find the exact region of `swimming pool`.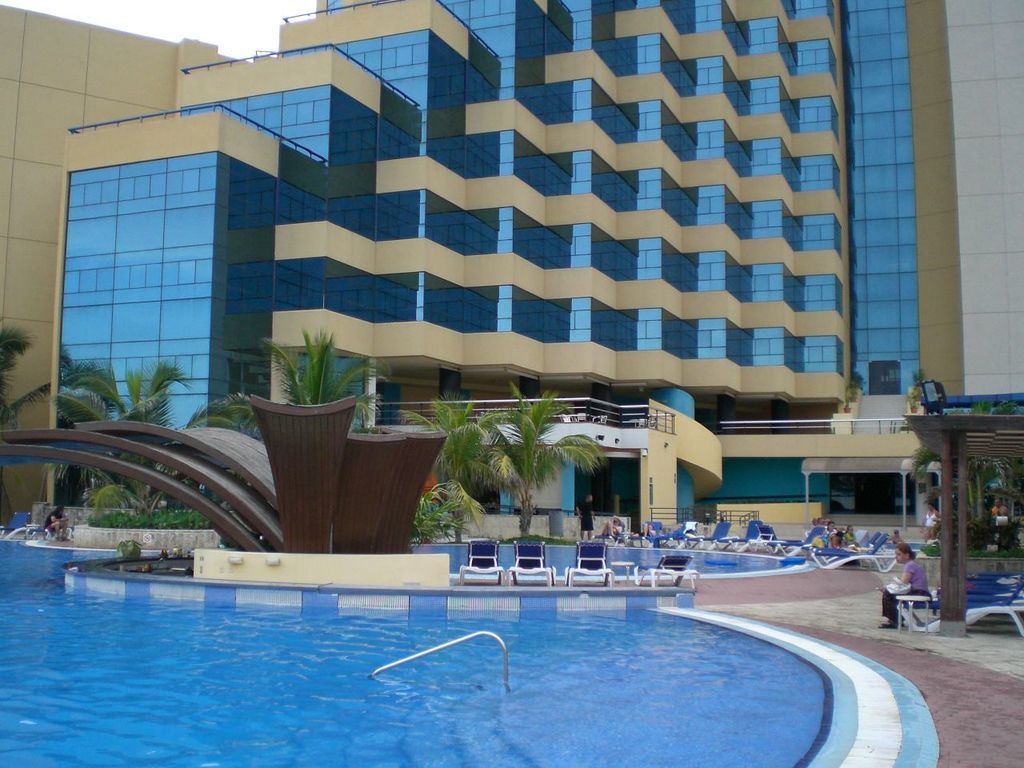
Exact region: Rect(19, 486, 955, 763).
